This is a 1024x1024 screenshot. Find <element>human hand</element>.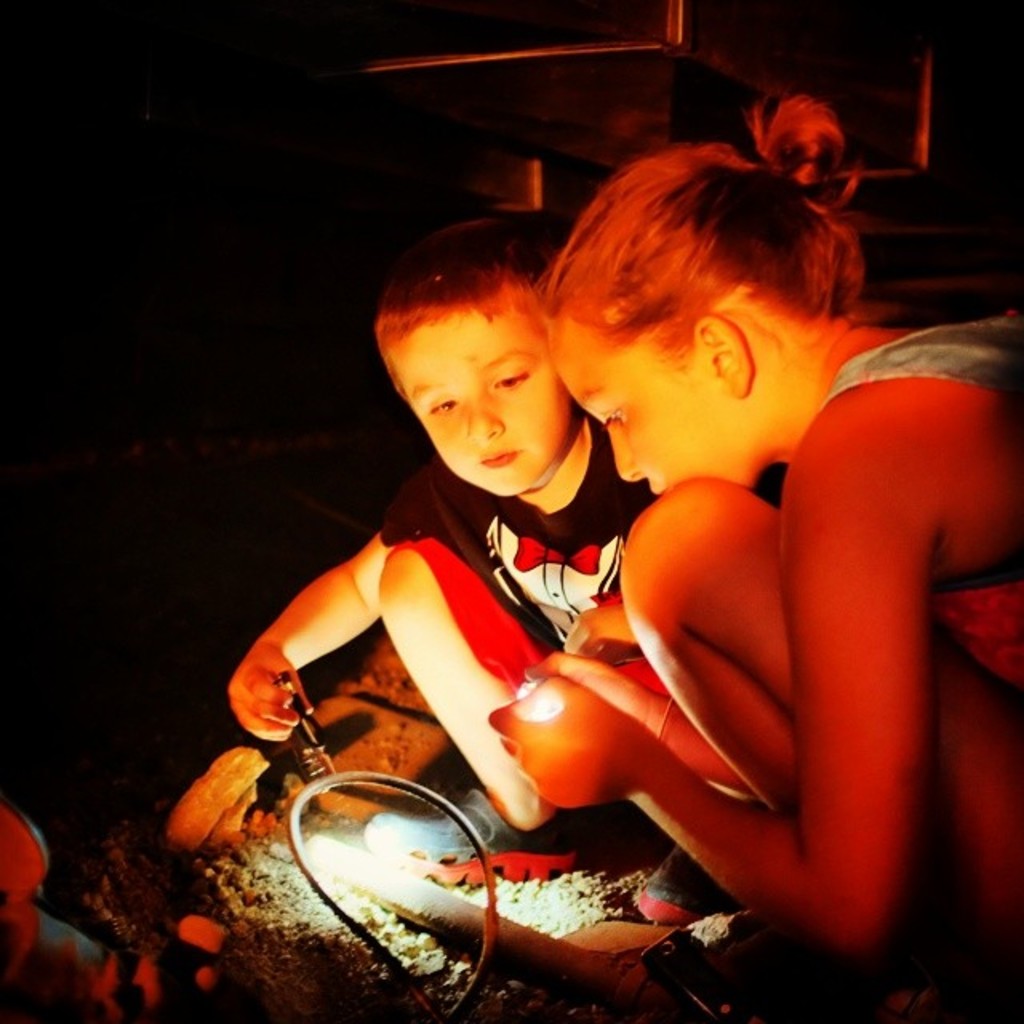
Bounding box: 224/618/304/773.
